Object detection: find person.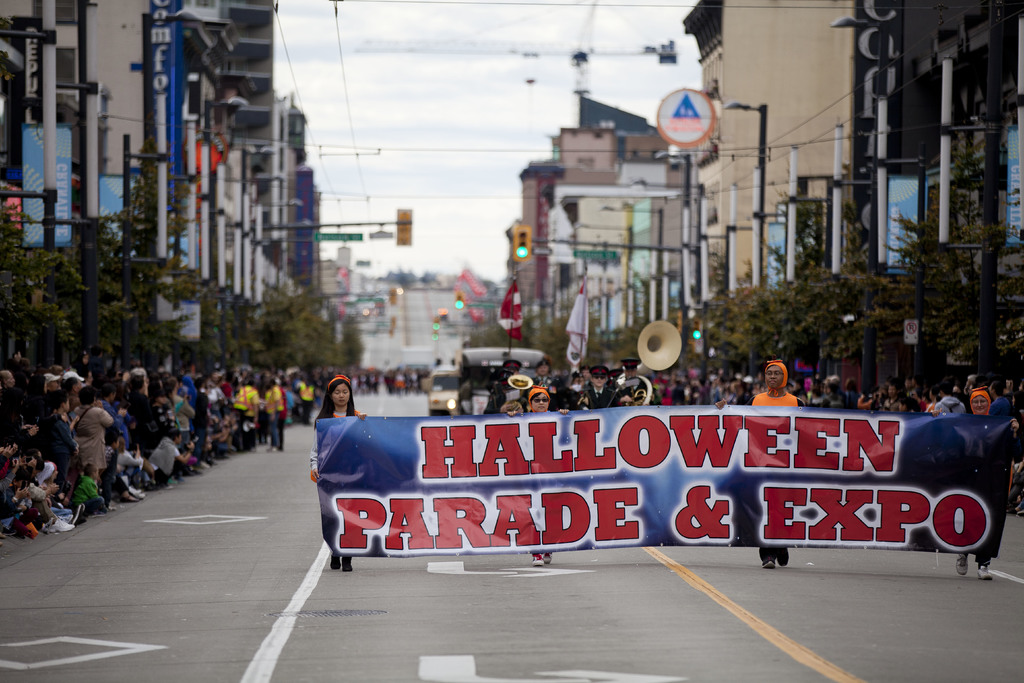
[956, 381, 999, 580].
